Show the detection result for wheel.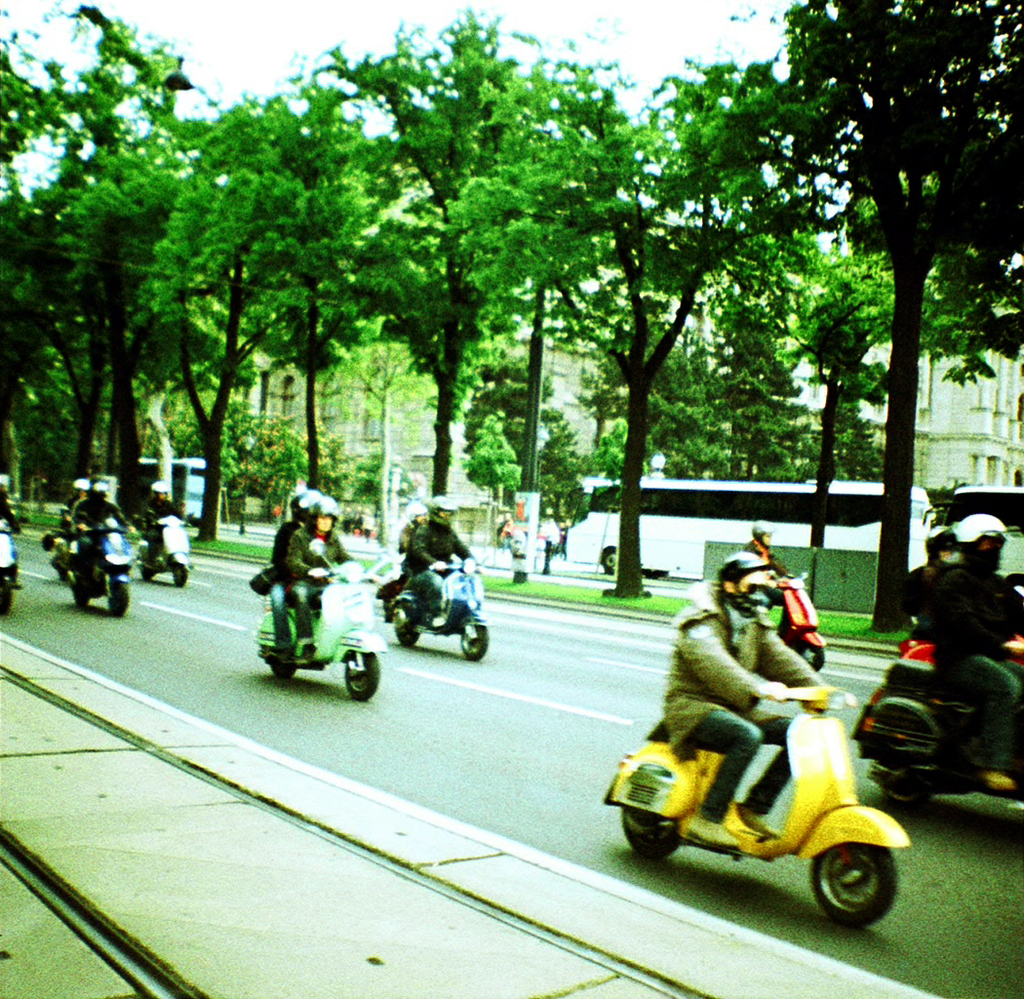
{"x1": 454, "y1": 612, "x2": 485, "y2": 663}.
